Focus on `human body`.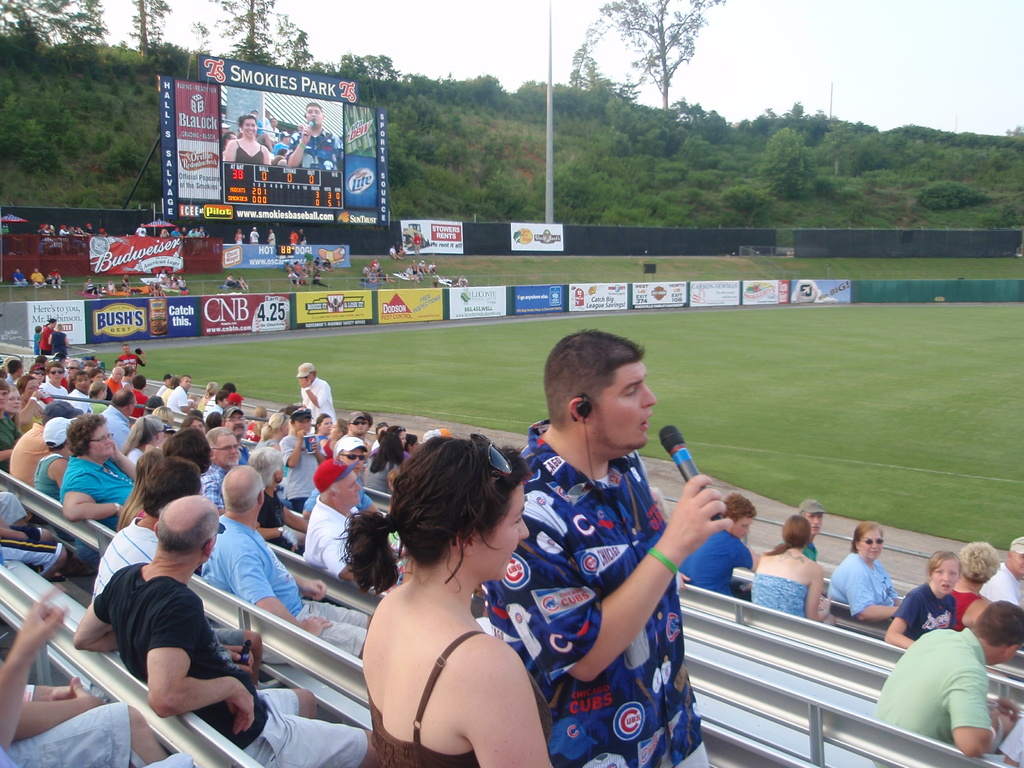
Focused at <region>792, 501, 831, 556</region>.
